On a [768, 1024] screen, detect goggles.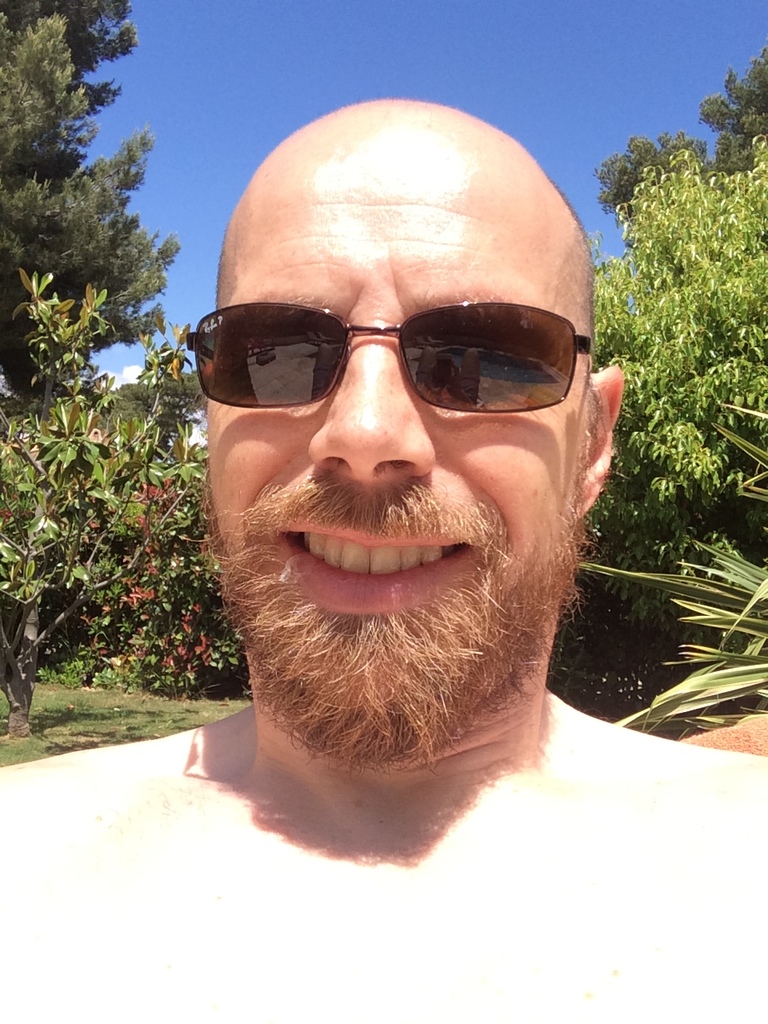
{"x1": 194, "y1": 278, "x2": 595, "y2": 426}.
